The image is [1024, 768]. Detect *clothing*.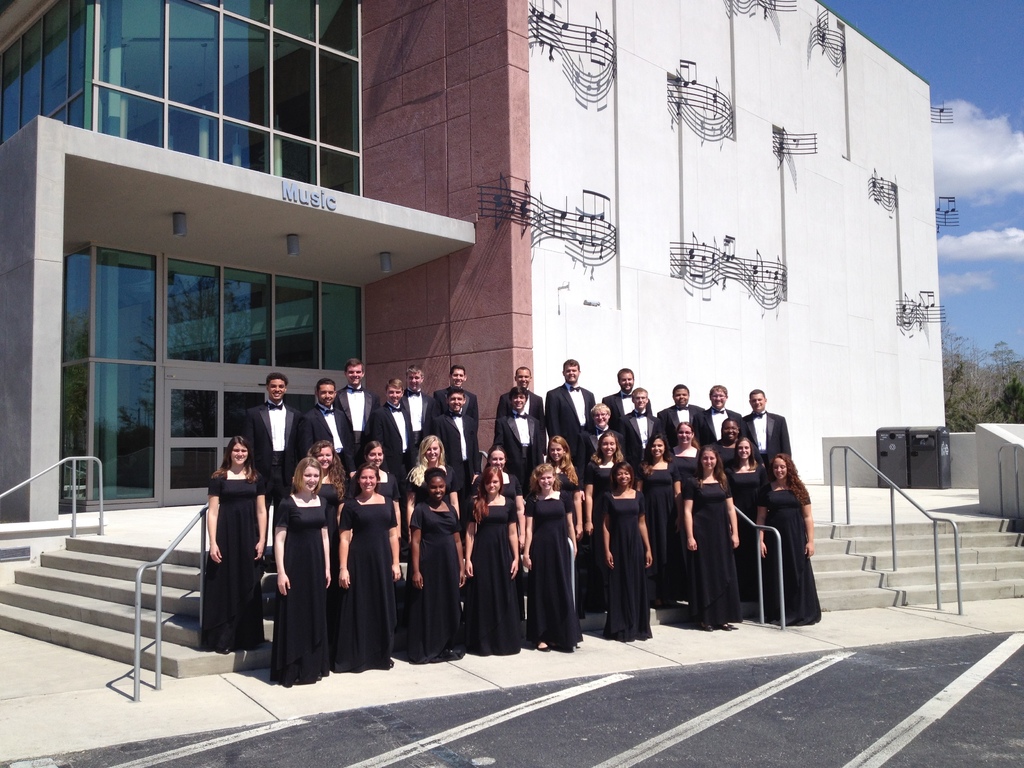
Detection: crop(335, 495, 394, 667).
